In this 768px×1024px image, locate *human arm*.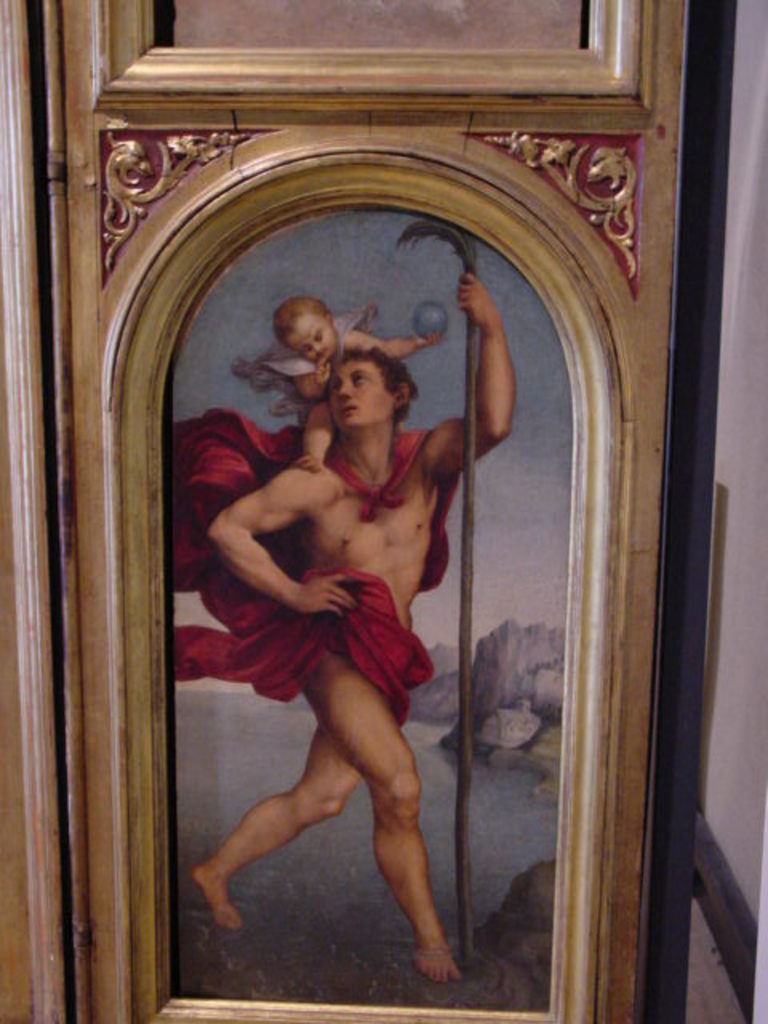
Bounding box: locate(480, 277, 536, 470).
